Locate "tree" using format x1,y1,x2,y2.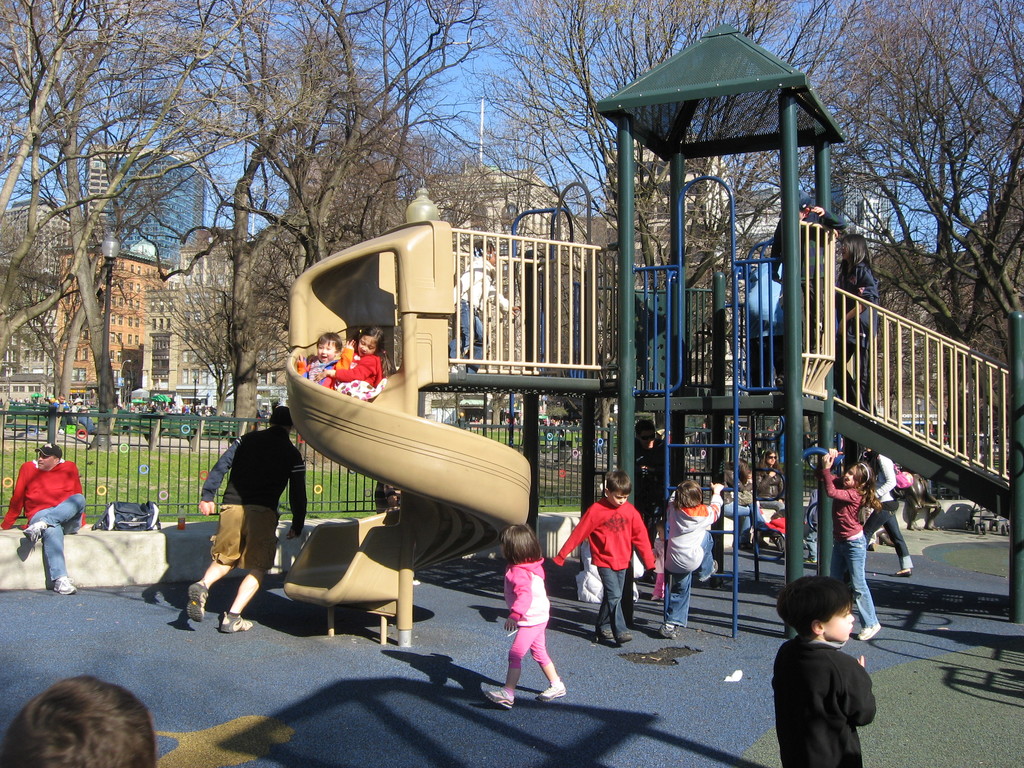
808,0,1023,354.
